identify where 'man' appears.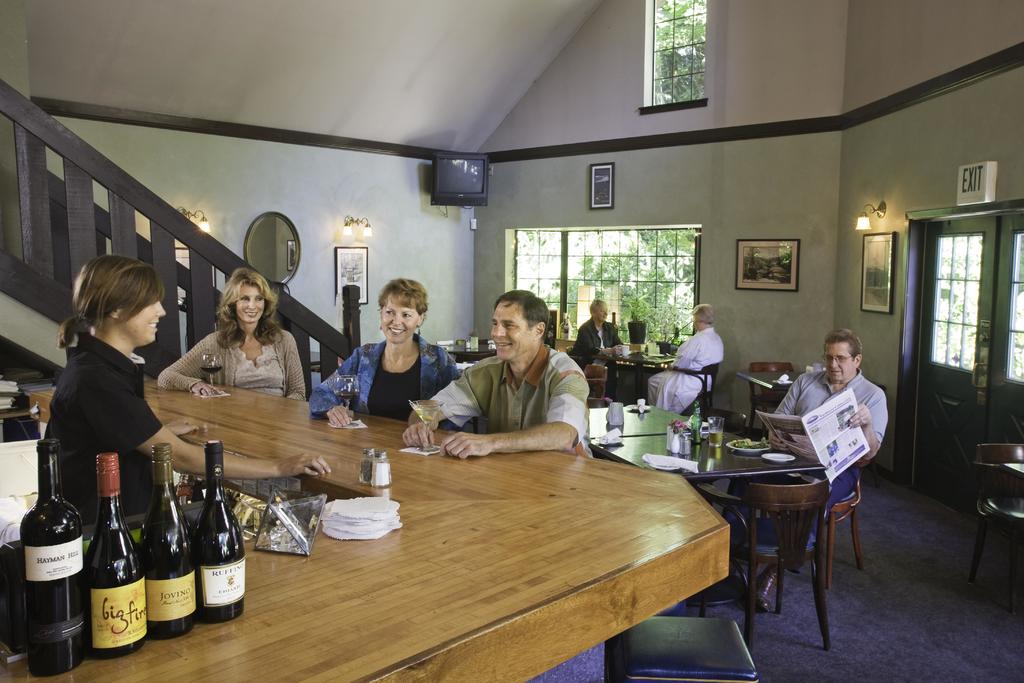
Appears at l=685, t=331, r=884, b=607.
